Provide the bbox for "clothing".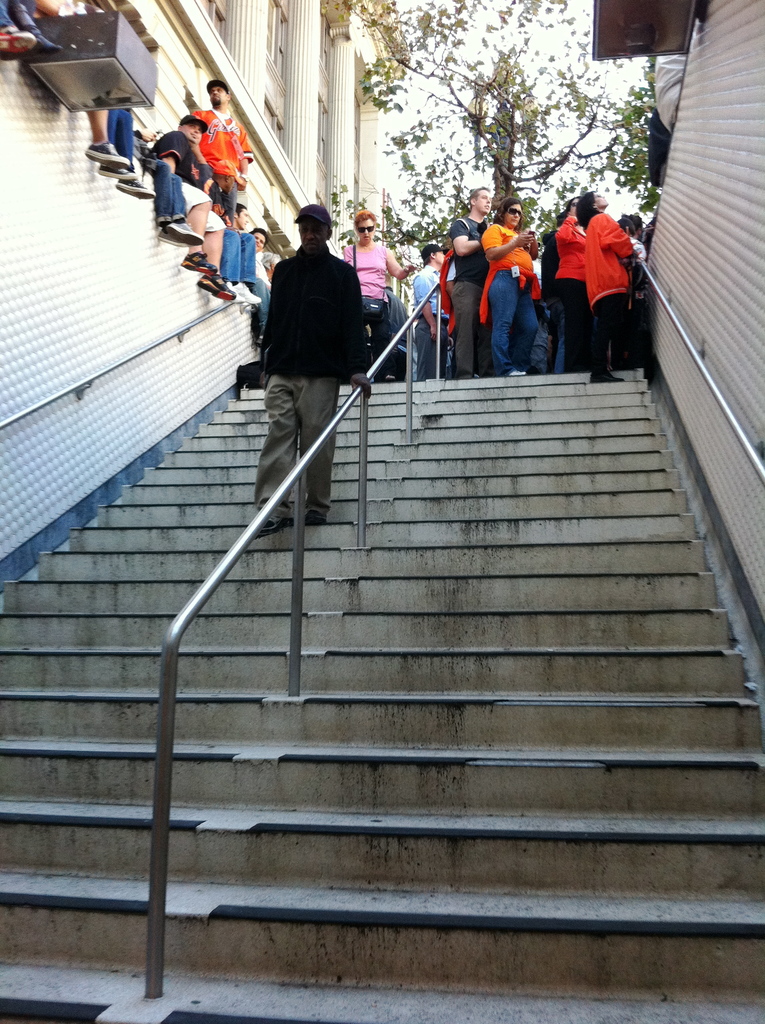
BBox(189, 106, 254, 216).
